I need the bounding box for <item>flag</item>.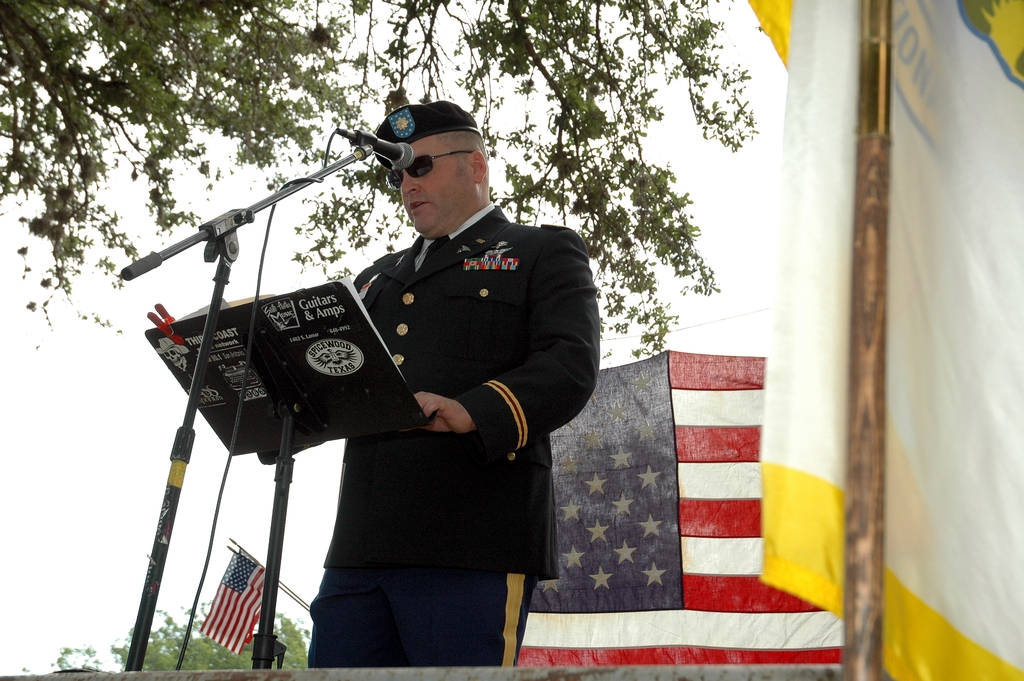
Here it is: [190,558,262,666].
